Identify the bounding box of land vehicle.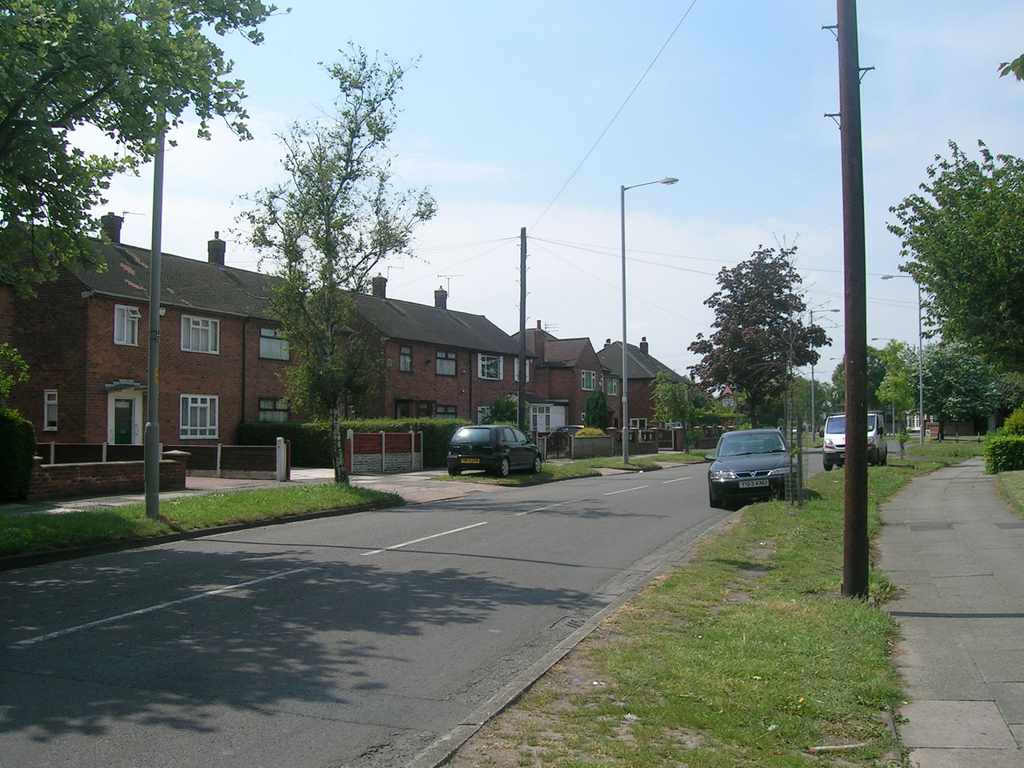
bbox=[435, 420, 545, 483].
